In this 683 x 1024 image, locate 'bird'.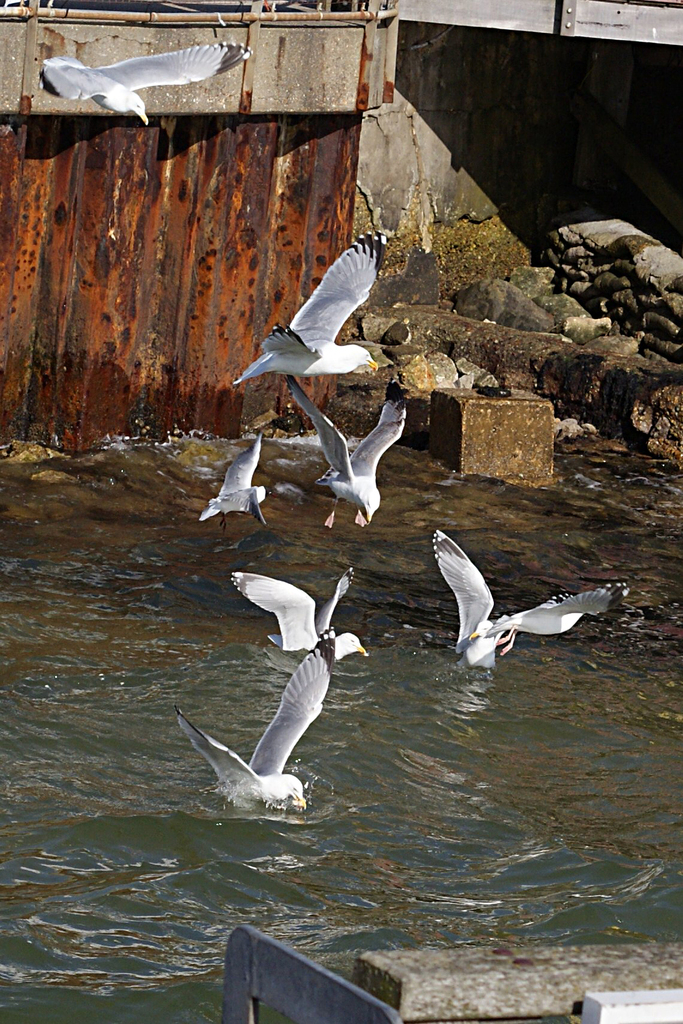
Bounding box: locate(177, 629, 335, 811).
